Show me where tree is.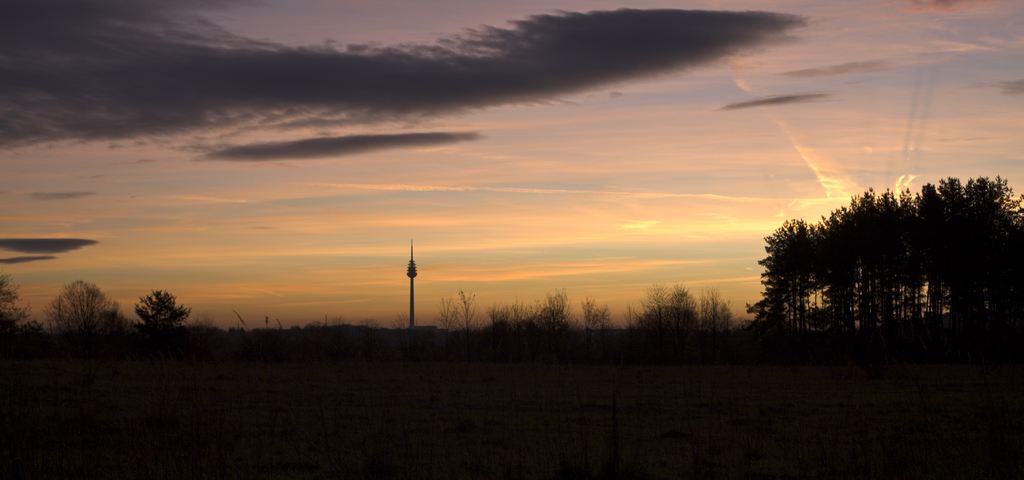
tree is at 120, 272, 185, 340.
